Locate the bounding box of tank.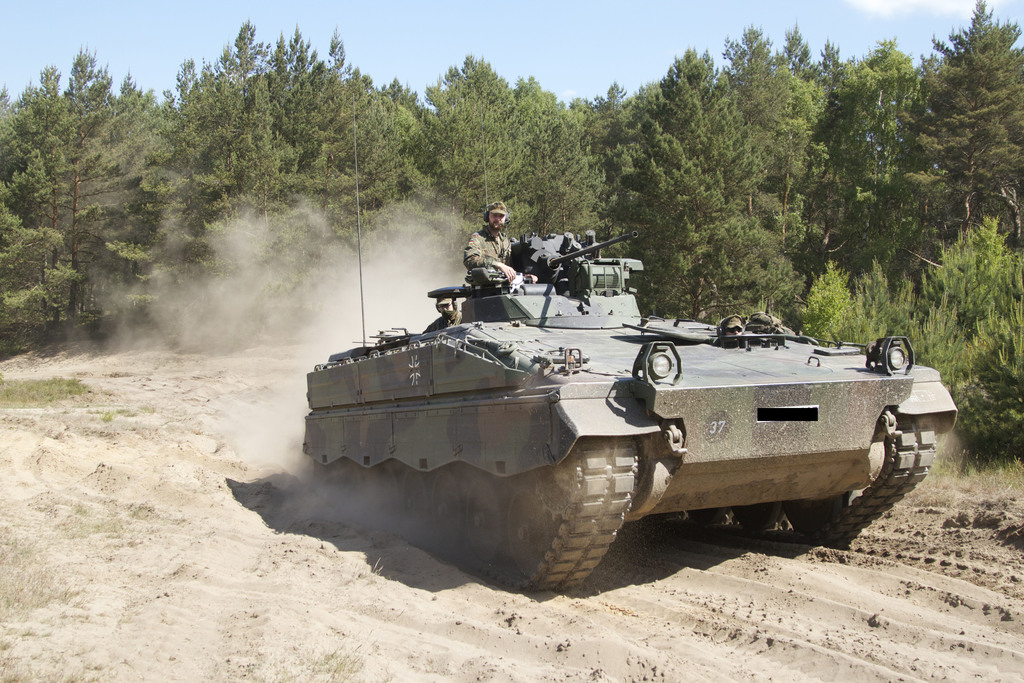
Bounding box: [x1=305, y1=113, x2=957, y2=591].
